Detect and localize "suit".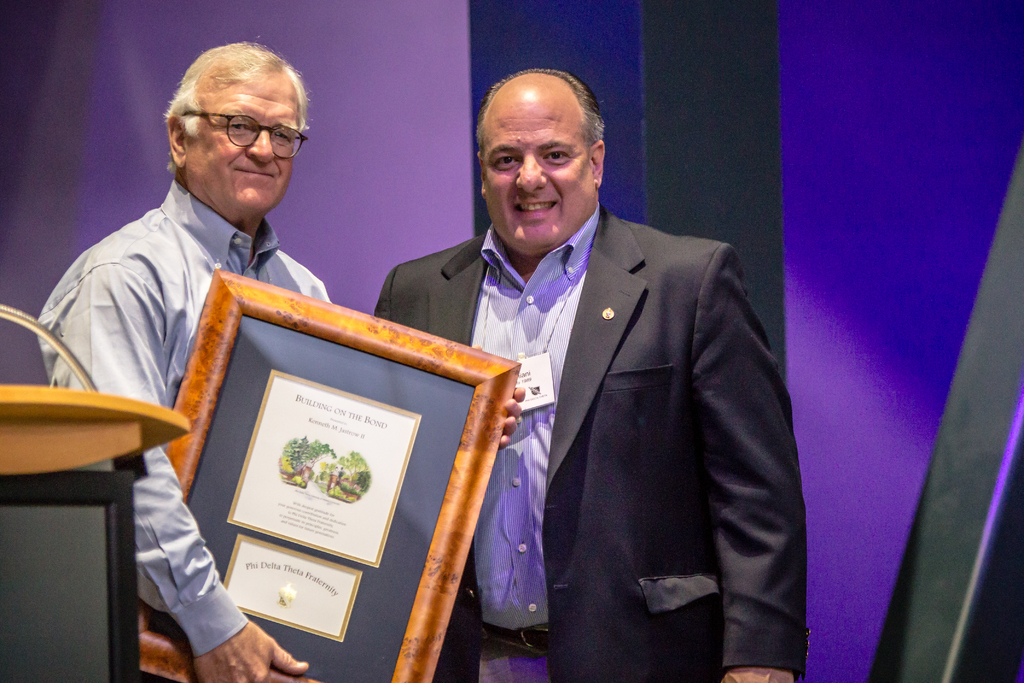
Localized at l=422, t=122, r=796, b=666.
